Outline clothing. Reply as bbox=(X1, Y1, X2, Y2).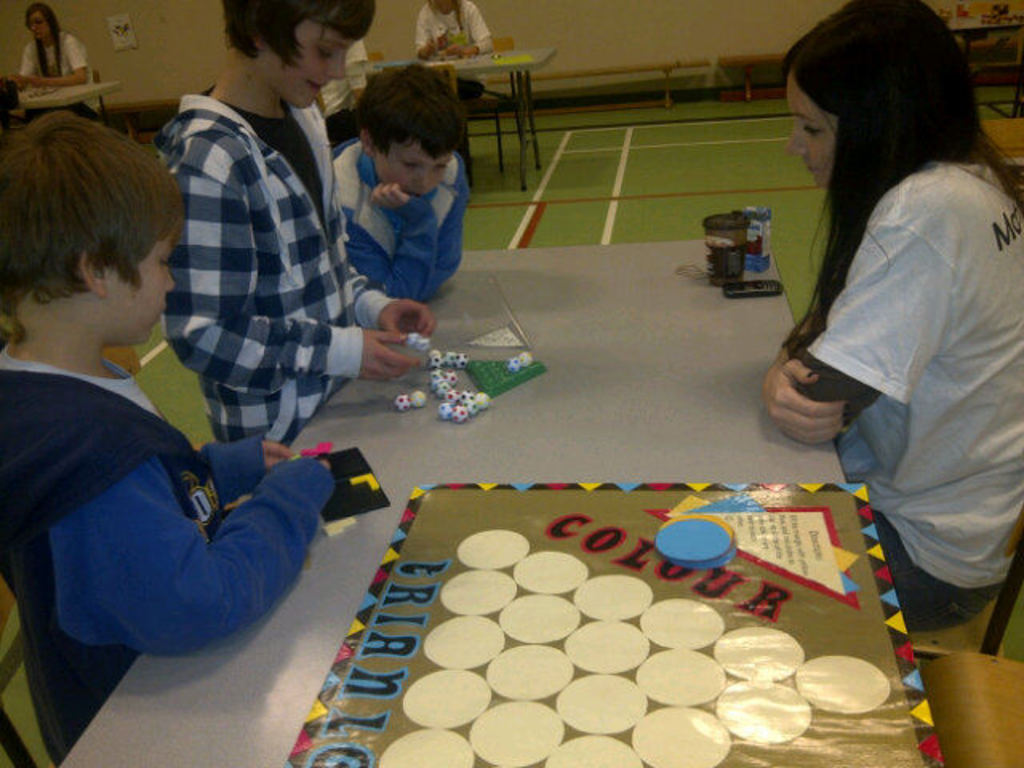
bbox=(411, 0, 493, 54).
